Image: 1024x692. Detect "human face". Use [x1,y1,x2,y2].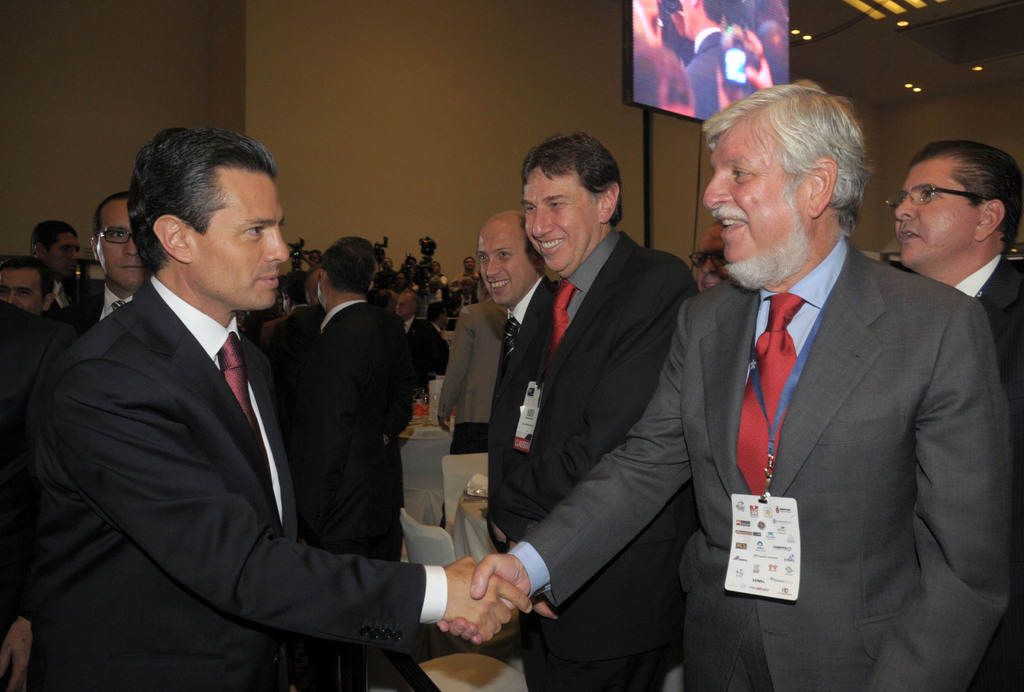
[681,0,692,38].
